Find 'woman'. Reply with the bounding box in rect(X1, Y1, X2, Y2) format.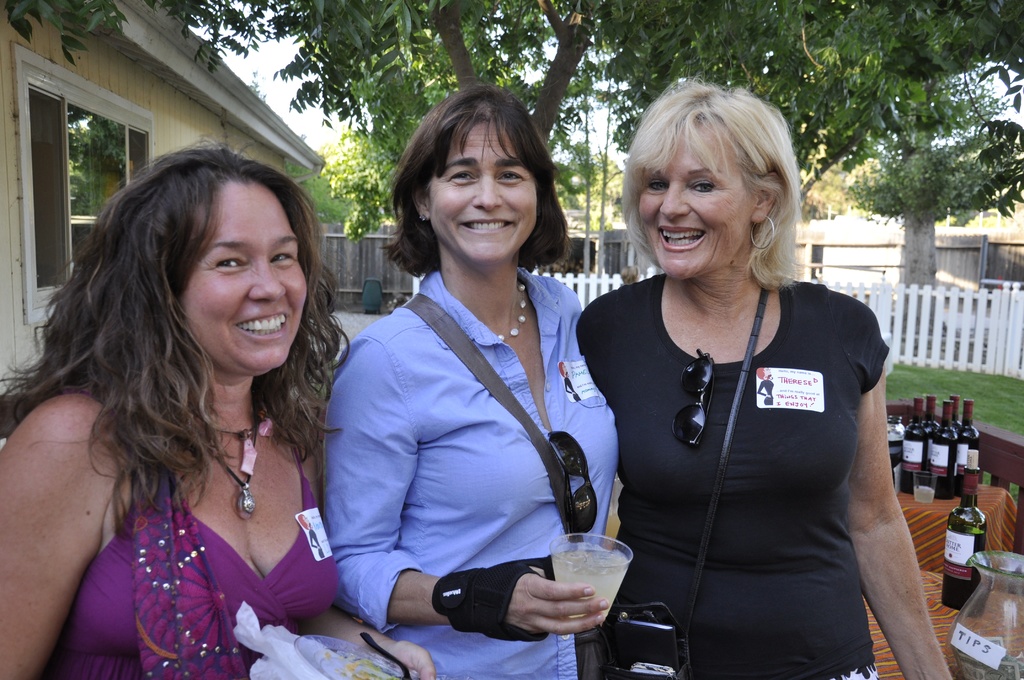
rect(0, 133, 431, 679).
